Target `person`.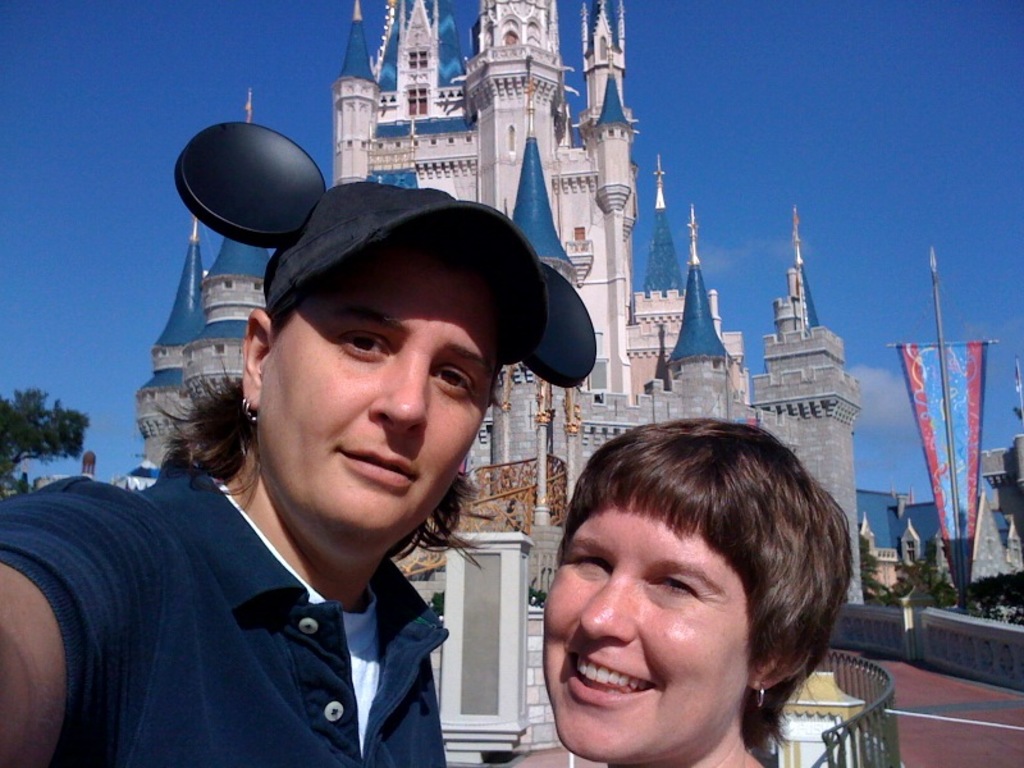
Target region: 41,216,562,756.
